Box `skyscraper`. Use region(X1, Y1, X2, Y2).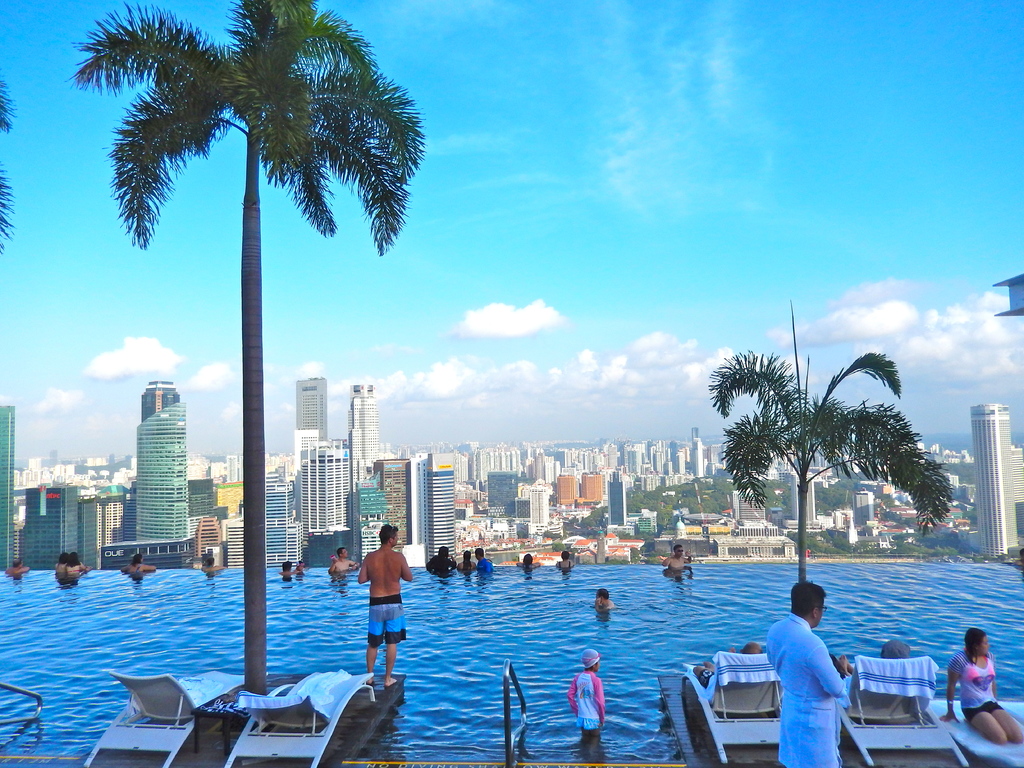
region(136, 399, 195, 554).
